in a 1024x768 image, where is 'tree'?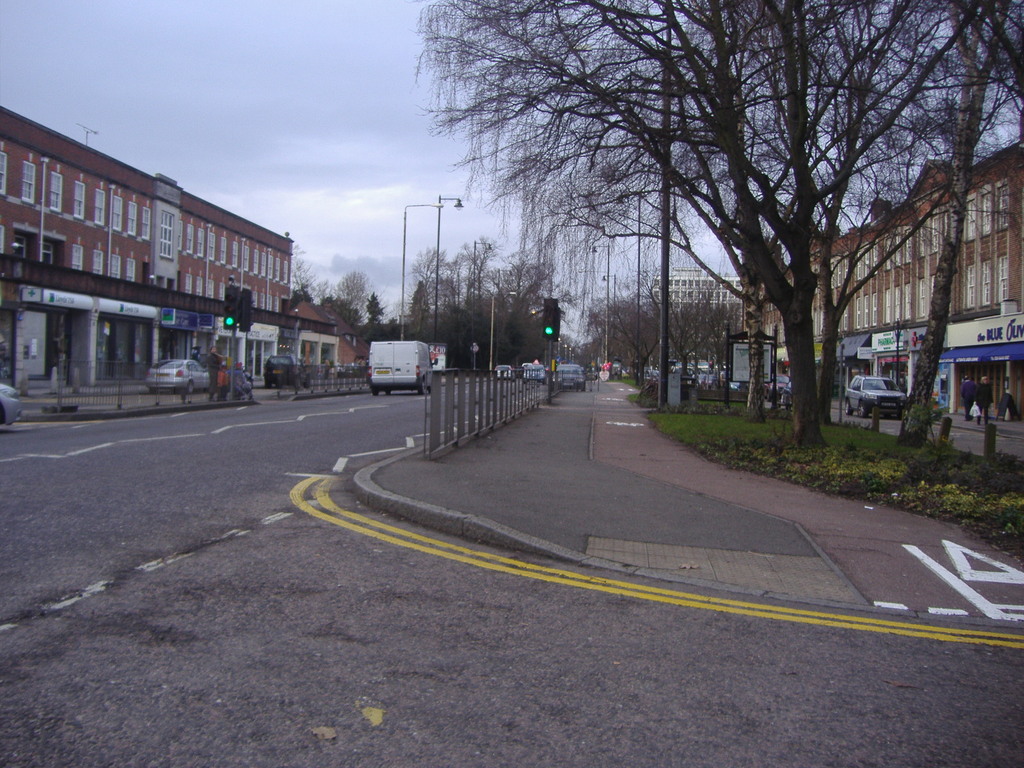
crop(332, 269, 371, 319).
